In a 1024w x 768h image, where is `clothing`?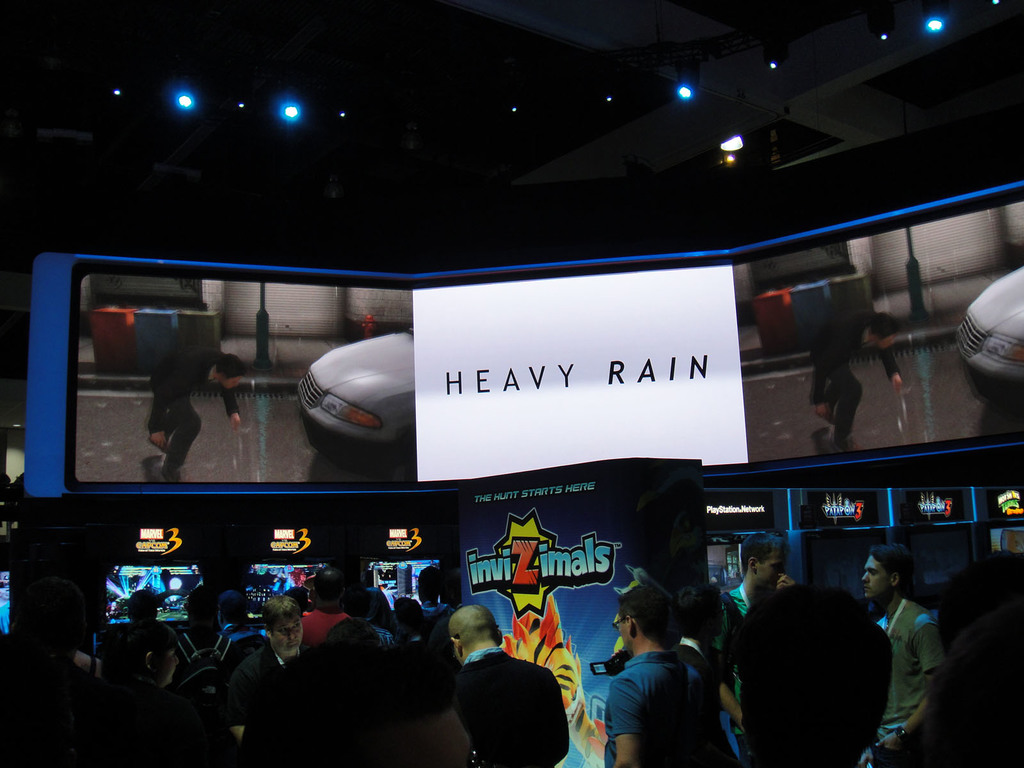
box=[589, 627, 739, 757].
